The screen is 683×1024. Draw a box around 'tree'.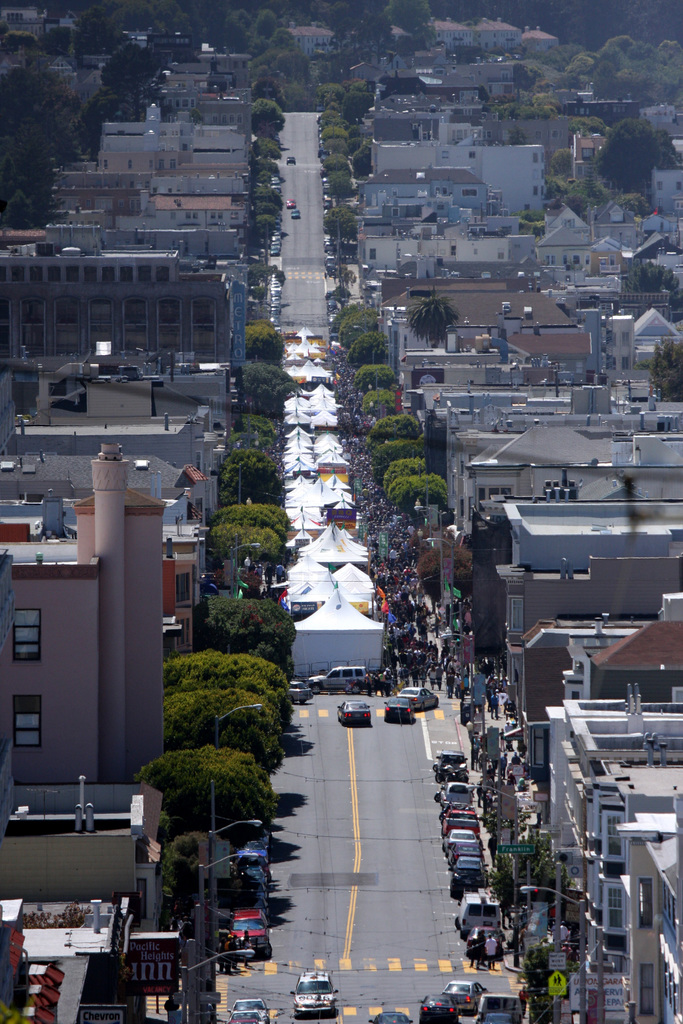
253,99,279,140.
